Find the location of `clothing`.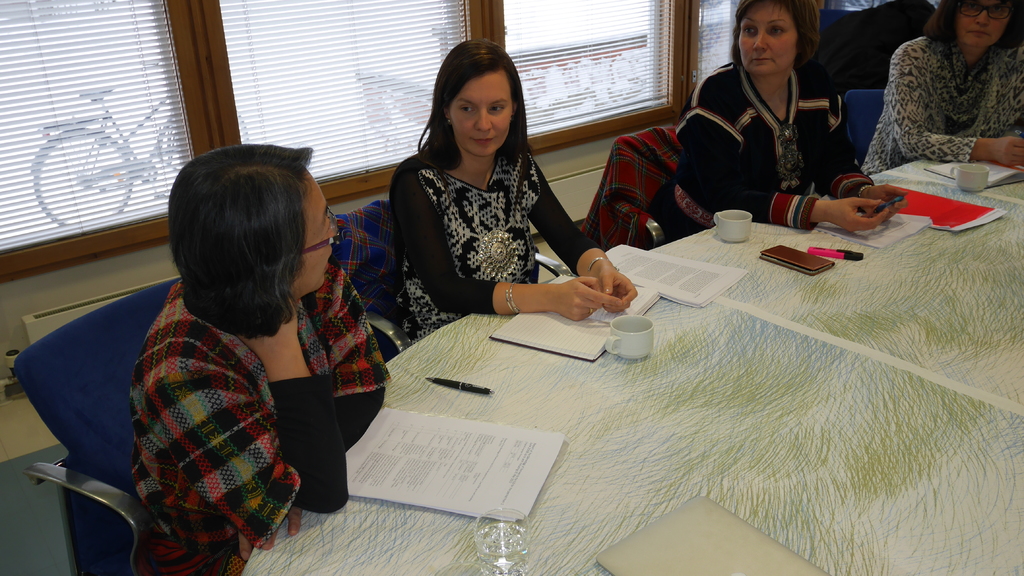
Location: [384,143,632,344].
